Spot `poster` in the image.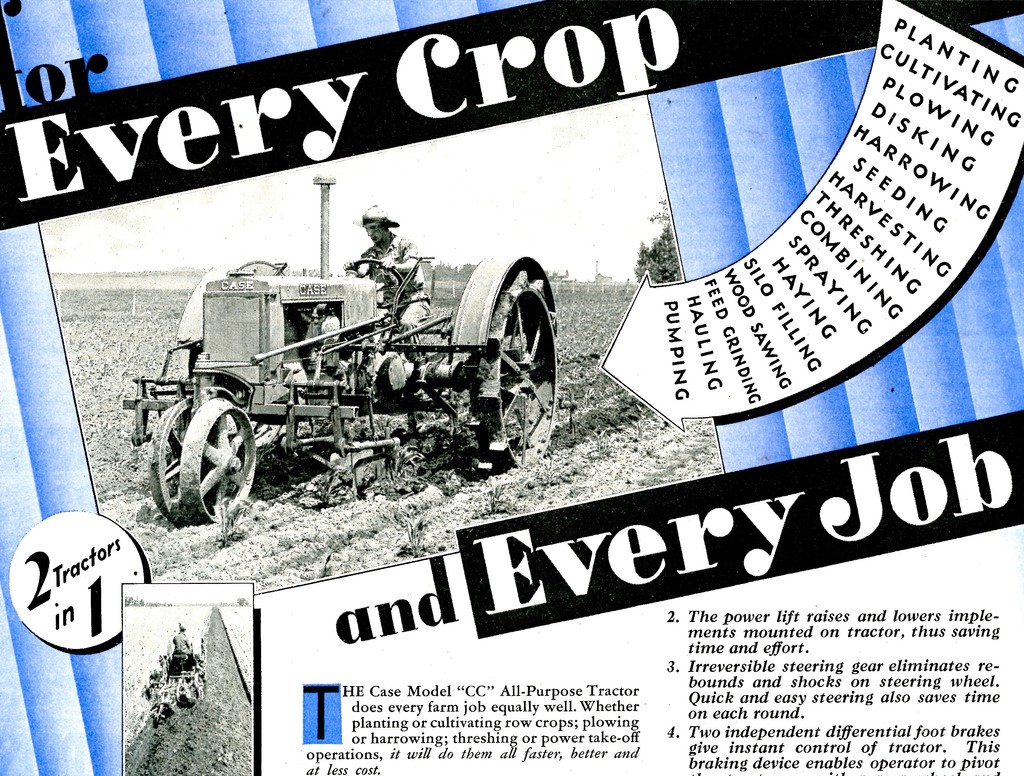
`poster` found at [0, 0, 1021, 775].
